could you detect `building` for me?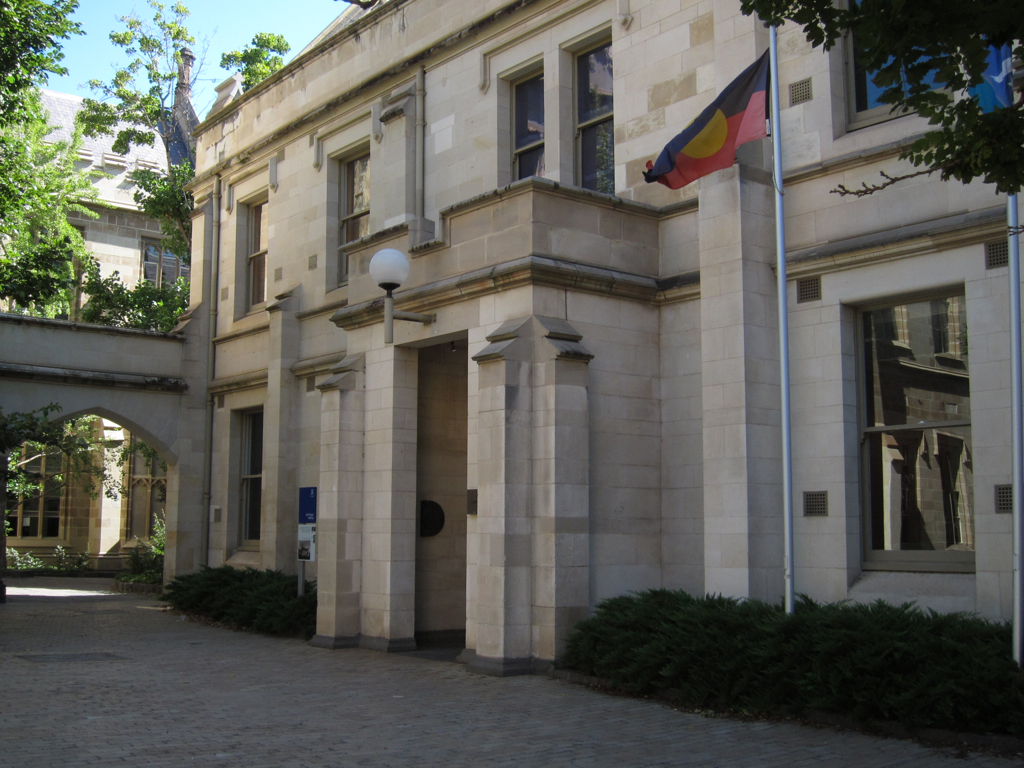
Detection result: box(0, 78, 168, 559).
